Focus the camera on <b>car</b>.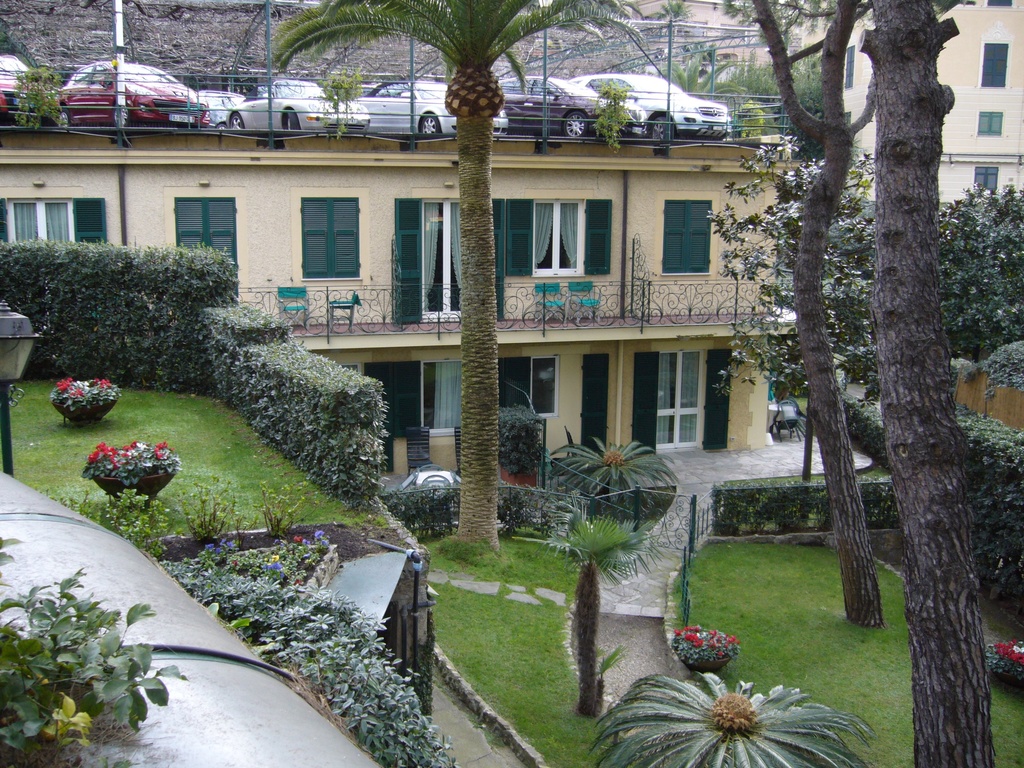
Focus region: pyautogui.locateOnScreen(232, 81, 367, 127).
